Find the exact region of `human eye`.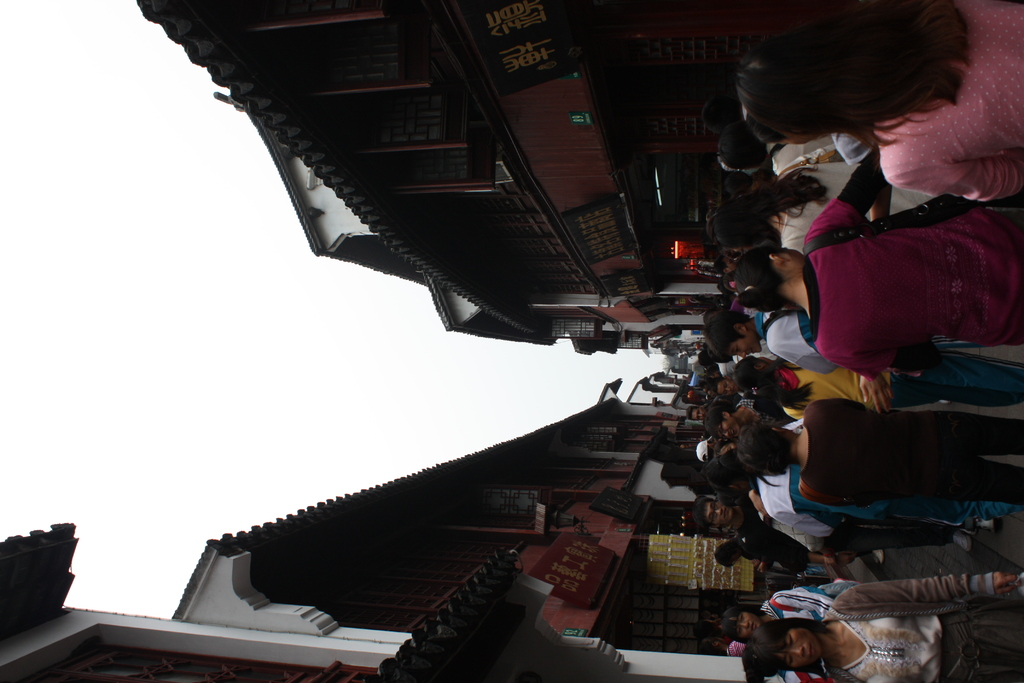
Exact region: detection(787, 629, 795, 647).
